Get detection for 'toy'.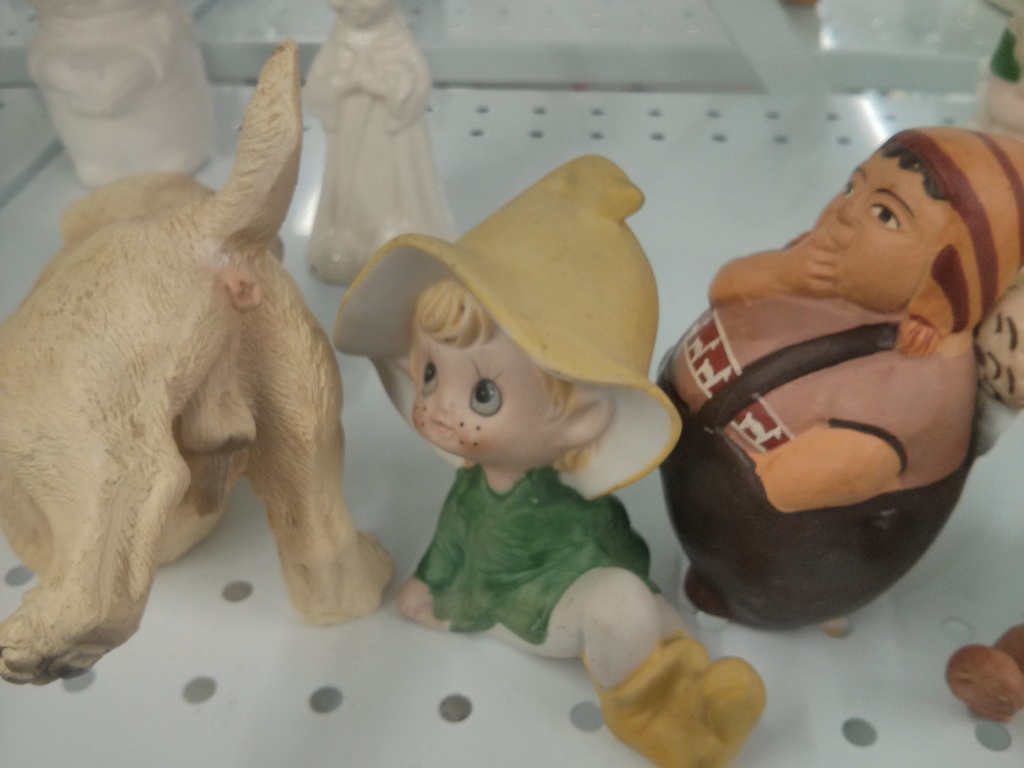
Detection: <bbox>641, 129, 1023, 648</bbox>.
